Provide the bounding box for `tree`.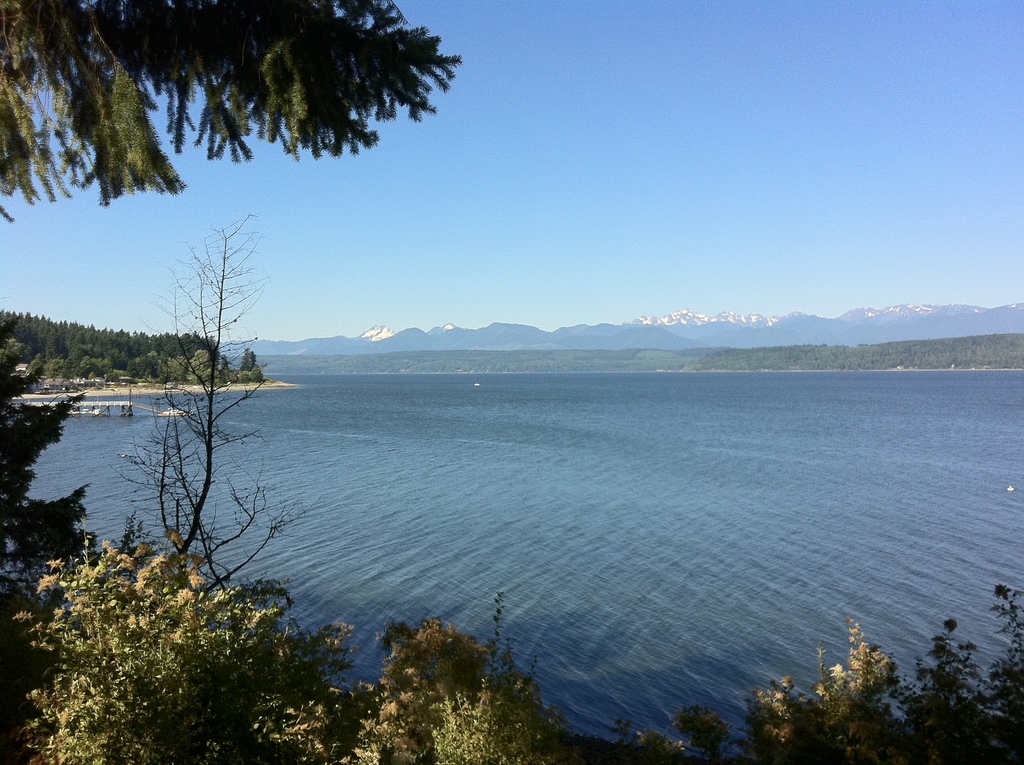
box(328, 585, 1021, 759).
